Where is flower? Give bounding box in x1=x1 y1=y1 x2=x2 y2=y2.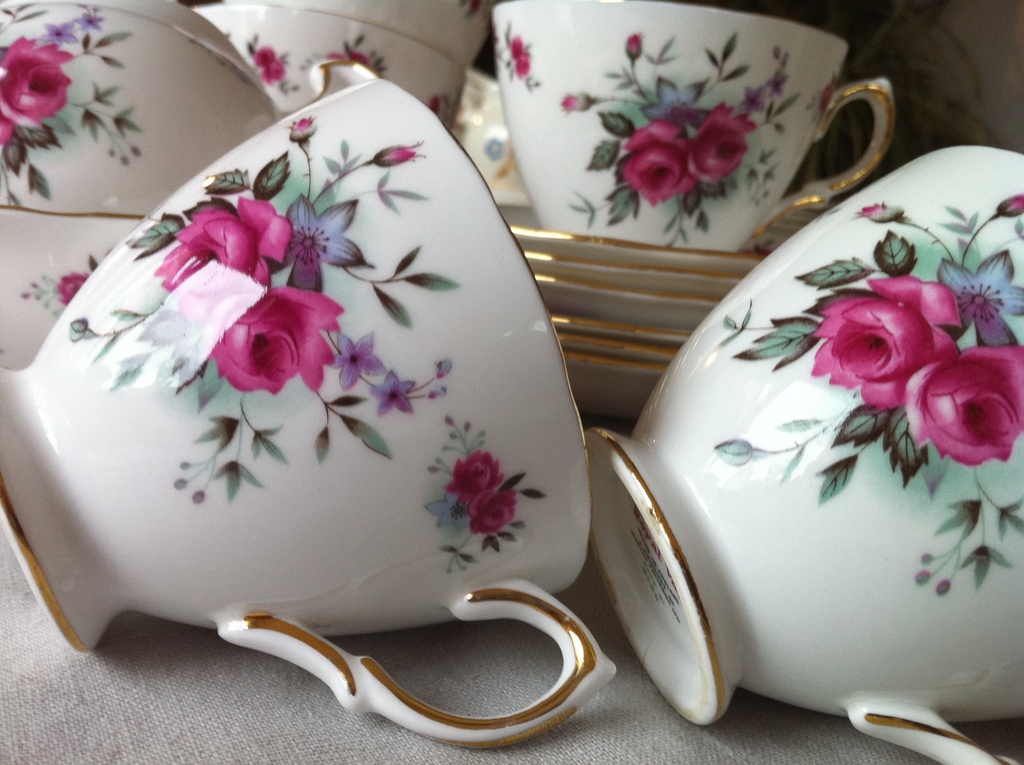
x1=1 y1=34 x2=72 y2=127.
